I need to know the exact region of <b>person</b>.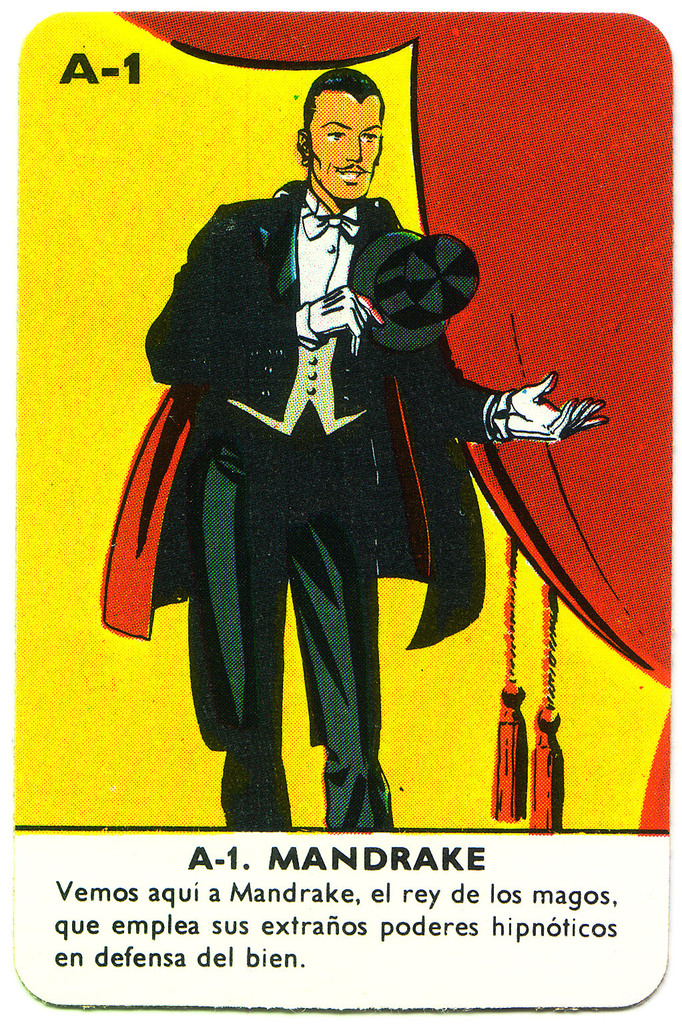
Region: {"left": 127, "top": 72, "right": 564, "bottom": 854}.
